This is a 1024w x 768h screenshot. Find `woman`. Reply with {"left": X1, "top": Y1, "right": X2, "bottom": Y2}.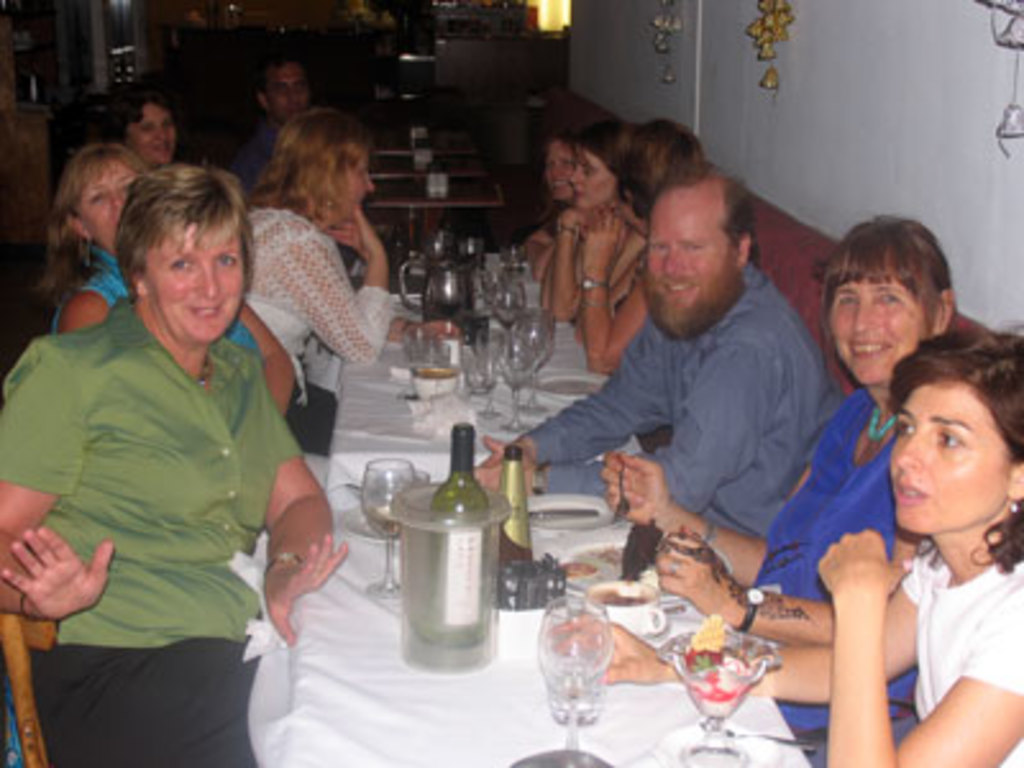
{"left": 115, "top": 92, "right": 179, "bottom": 174}.
